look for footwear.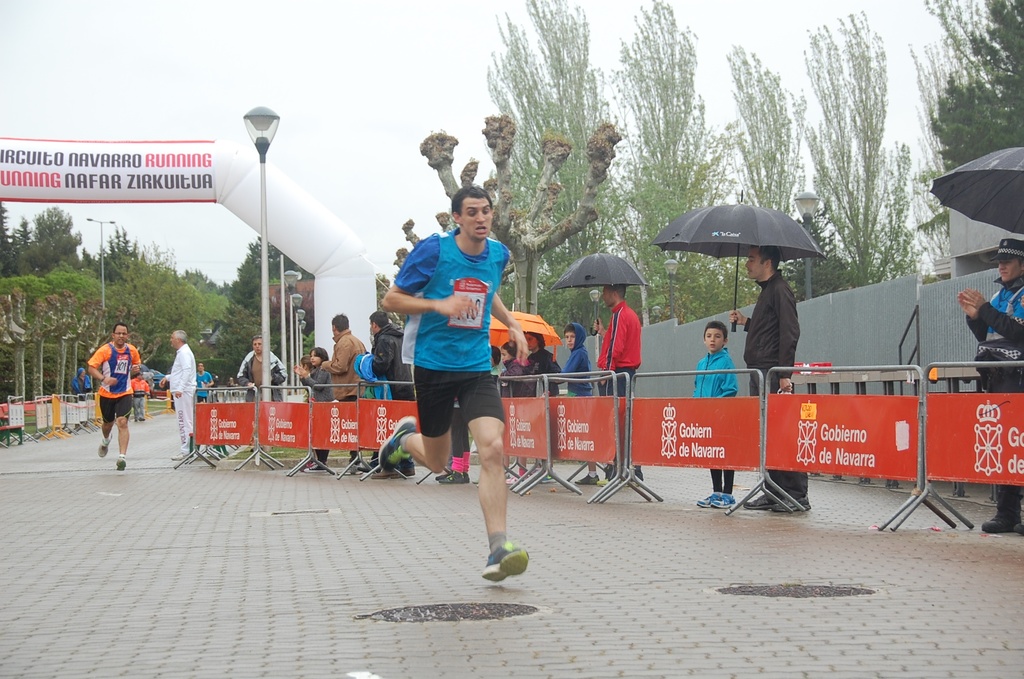
Found: <bbox>172, 452, 192, 462</bbox>.
